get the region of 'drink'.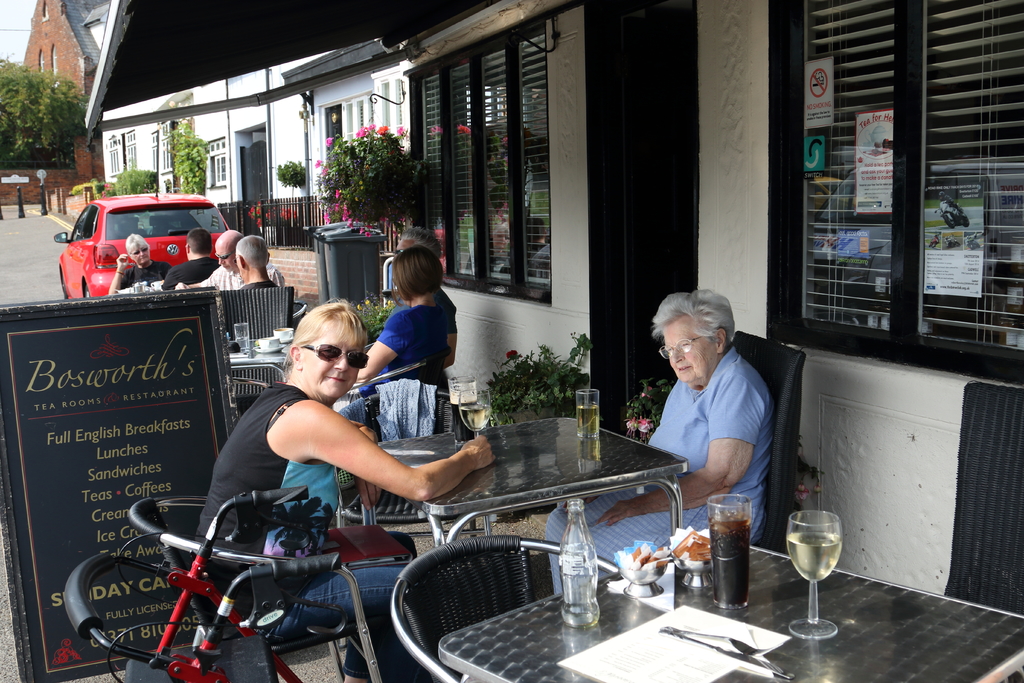
[796, 511, 860, 618].
